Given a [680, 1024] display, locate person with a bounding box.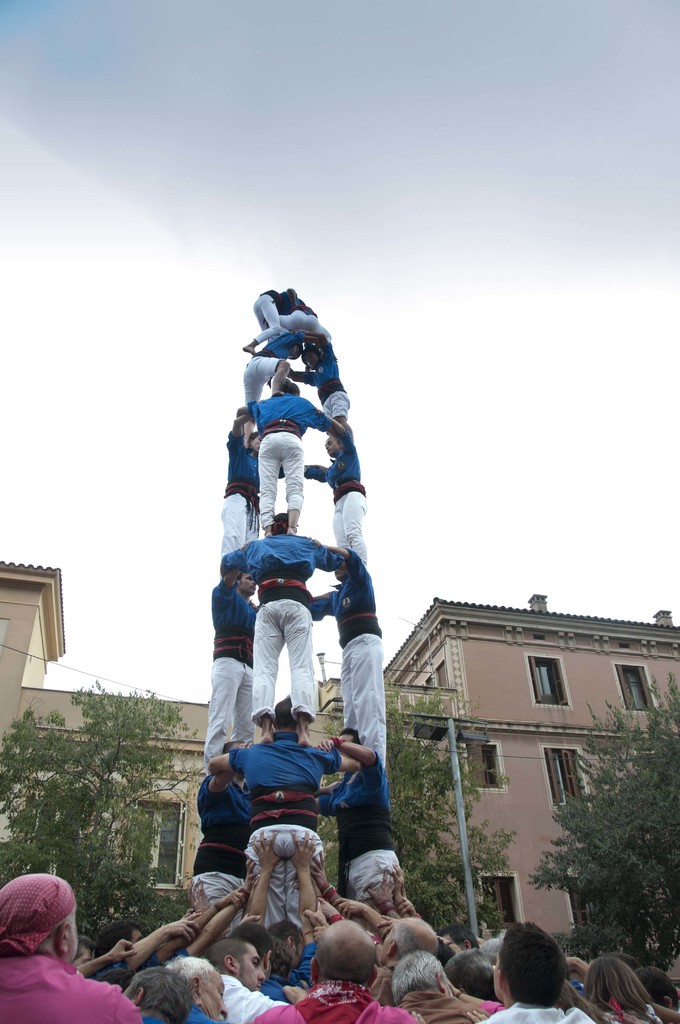
Located: (left=286, top=330, right=354, bottom=442).
